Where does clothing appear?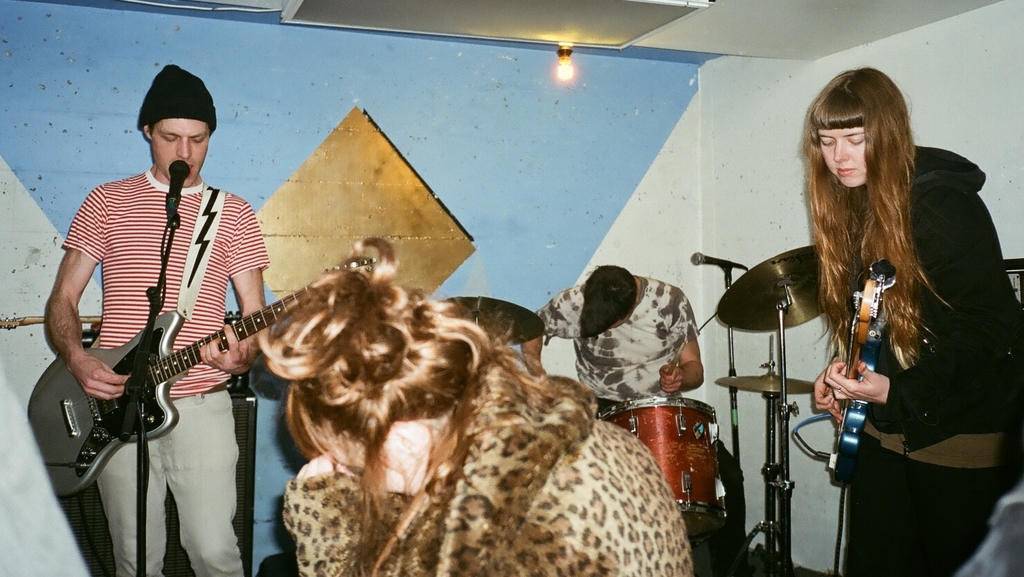
Appears at region(297, 370, 698, 576).
